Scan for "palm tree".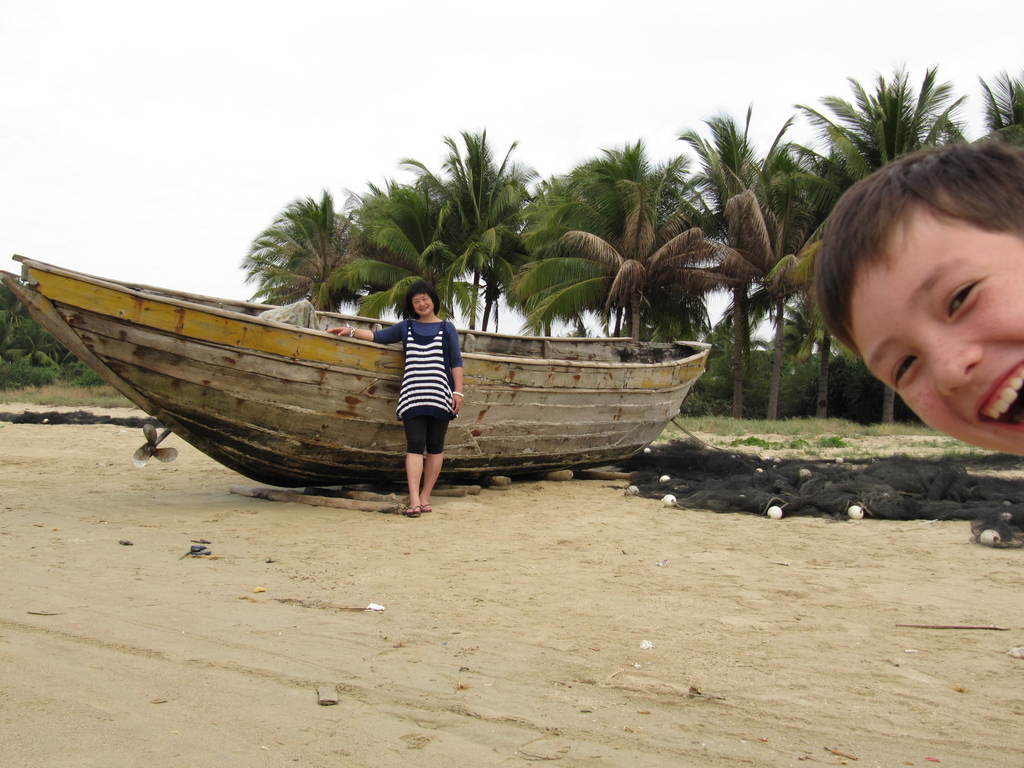
Scan result: bbox=(765, 248, 836, 355).
